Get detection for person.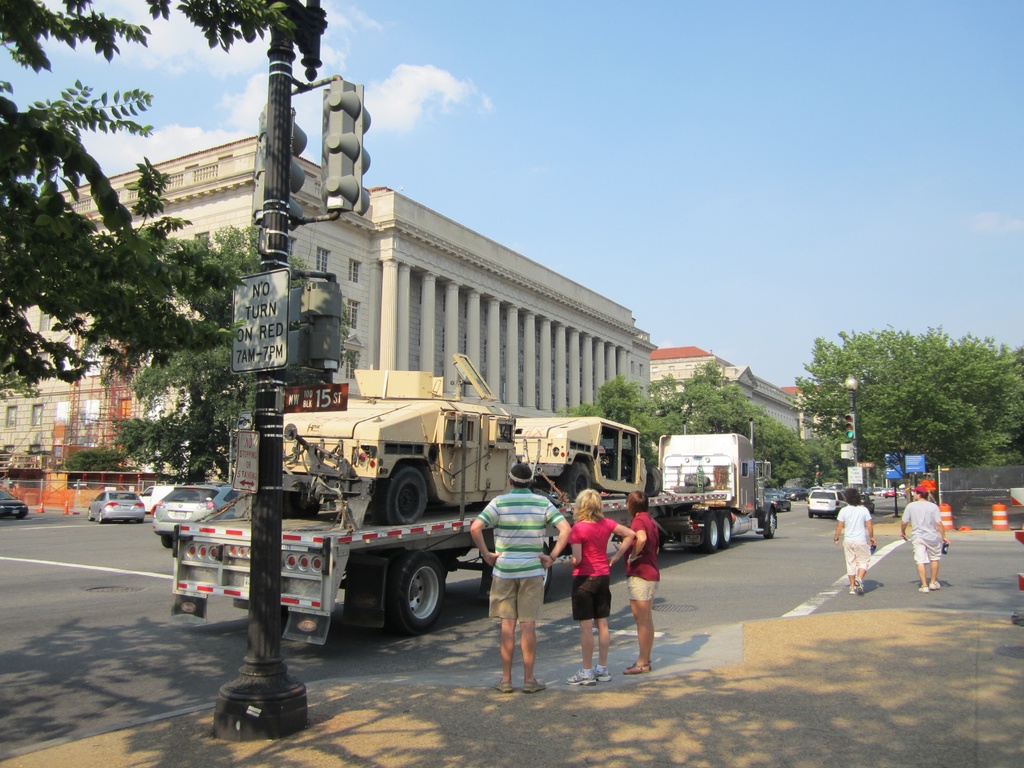
Detection: [left=833, top=485, right=876, bottom=596].
